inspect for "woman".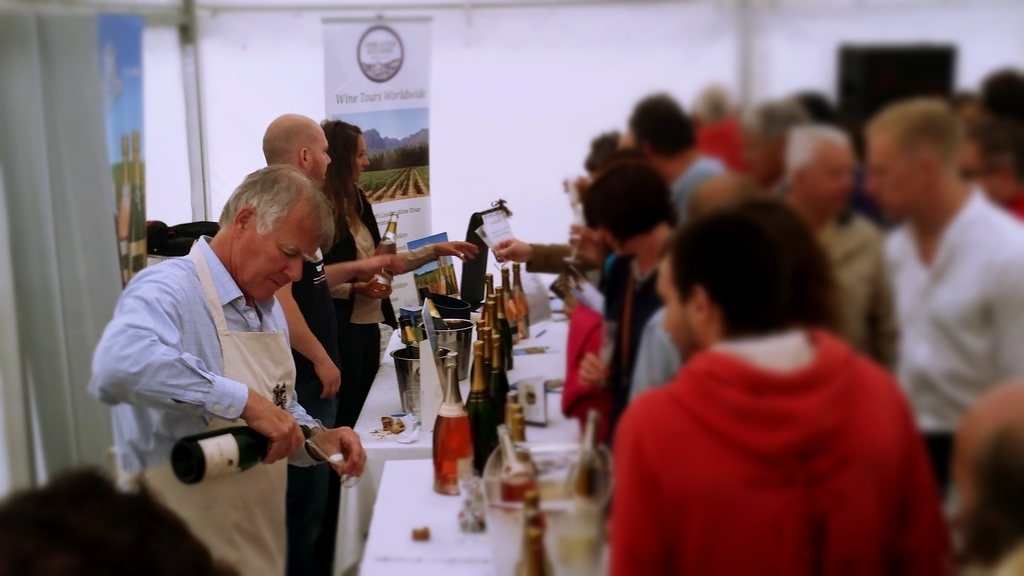
Inspection: pyautogui.locateOnScreen(316, 117, 484, 431).
